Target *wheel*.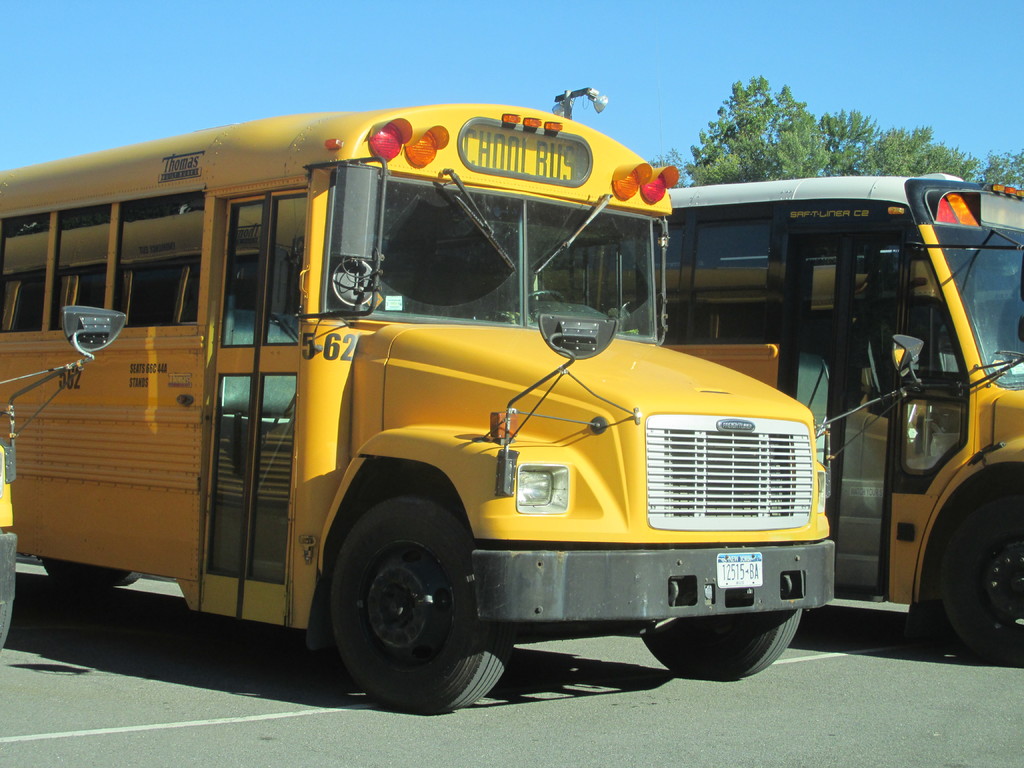
Target region: BBox(940, 490, 1023, 659).
